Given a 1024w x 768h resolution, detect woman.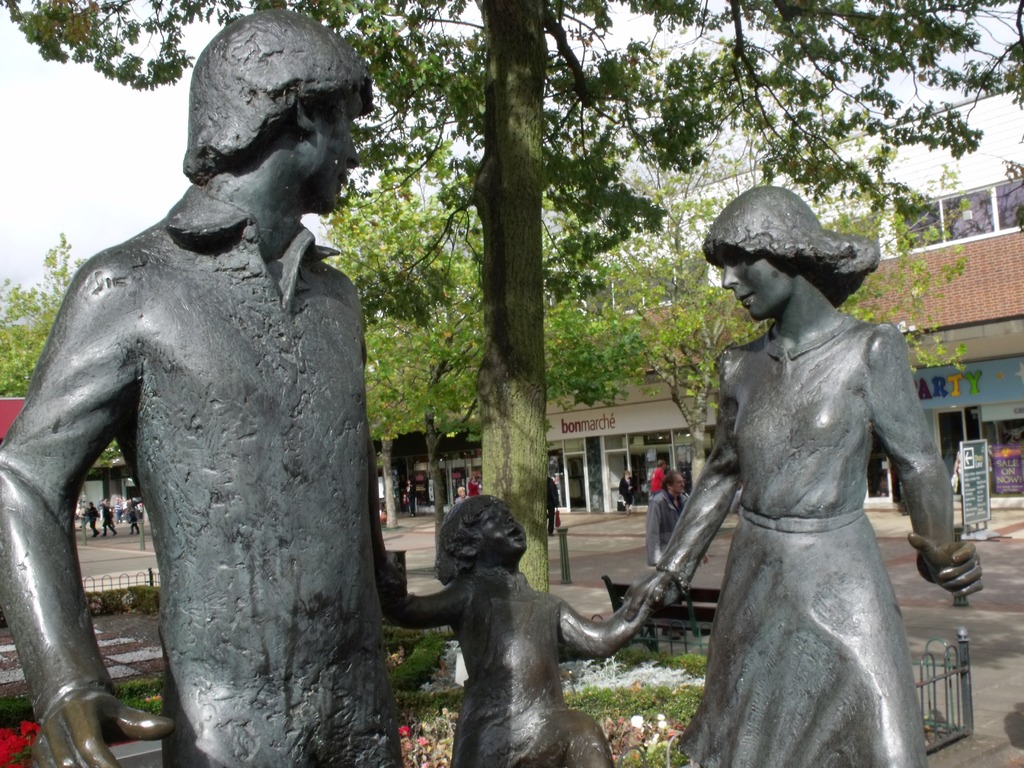
bbox=[467, 474, 482, 499].
